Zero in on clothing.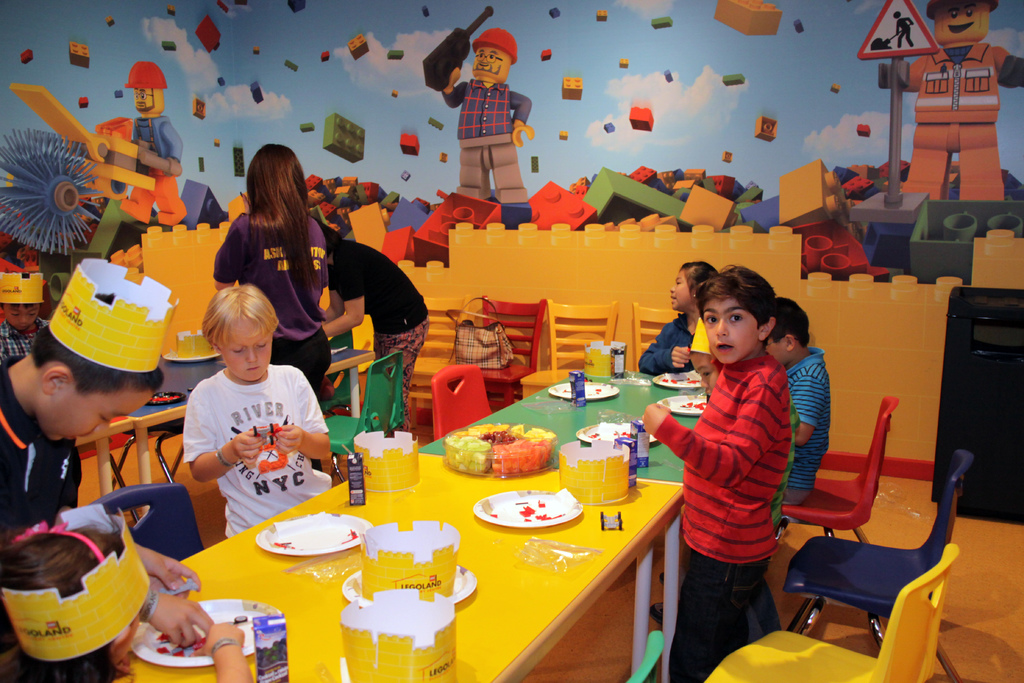
Zeroed in: (left=902, top=44, right=1023, bottom=201).
